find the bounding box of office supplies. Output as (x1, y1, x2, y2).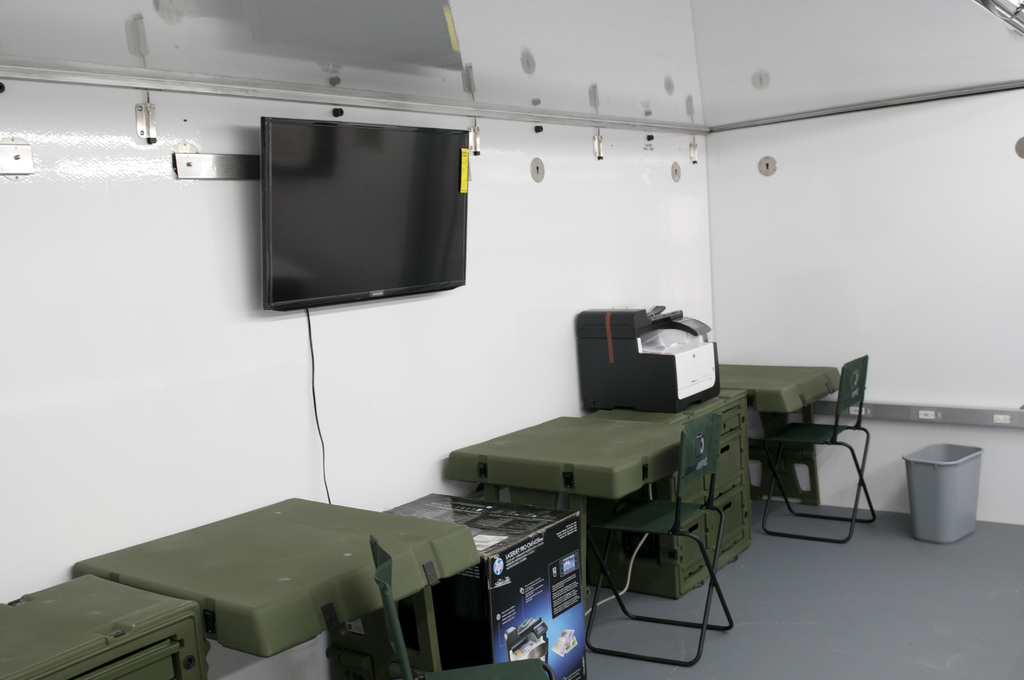
(76, 504, 483, 646).
